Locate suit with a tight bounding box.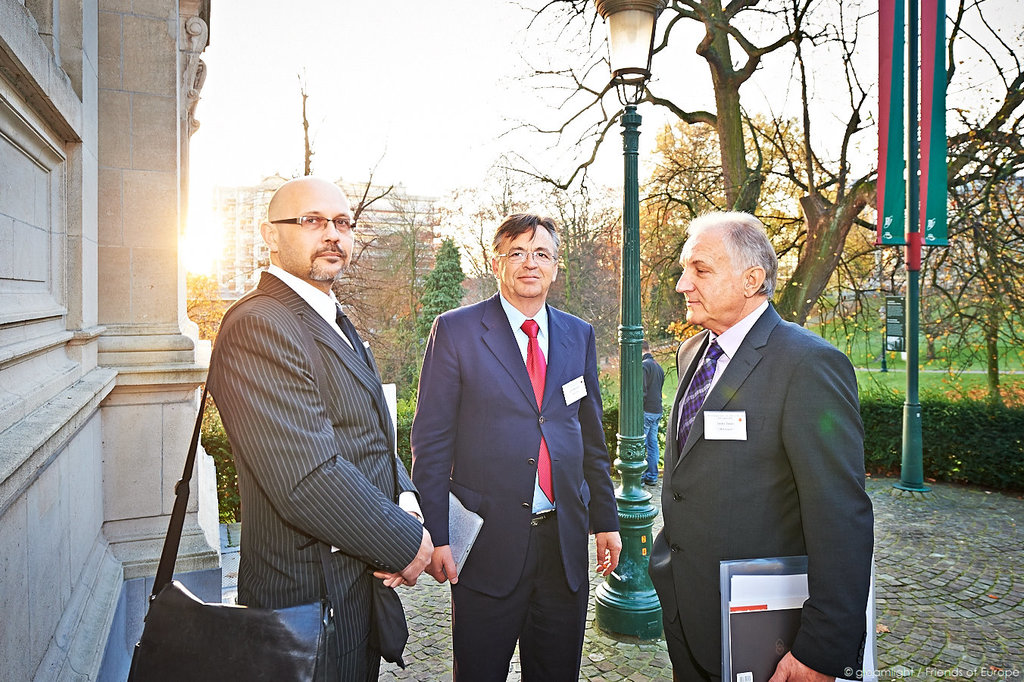
BBox(214, 264, 425, 681).
